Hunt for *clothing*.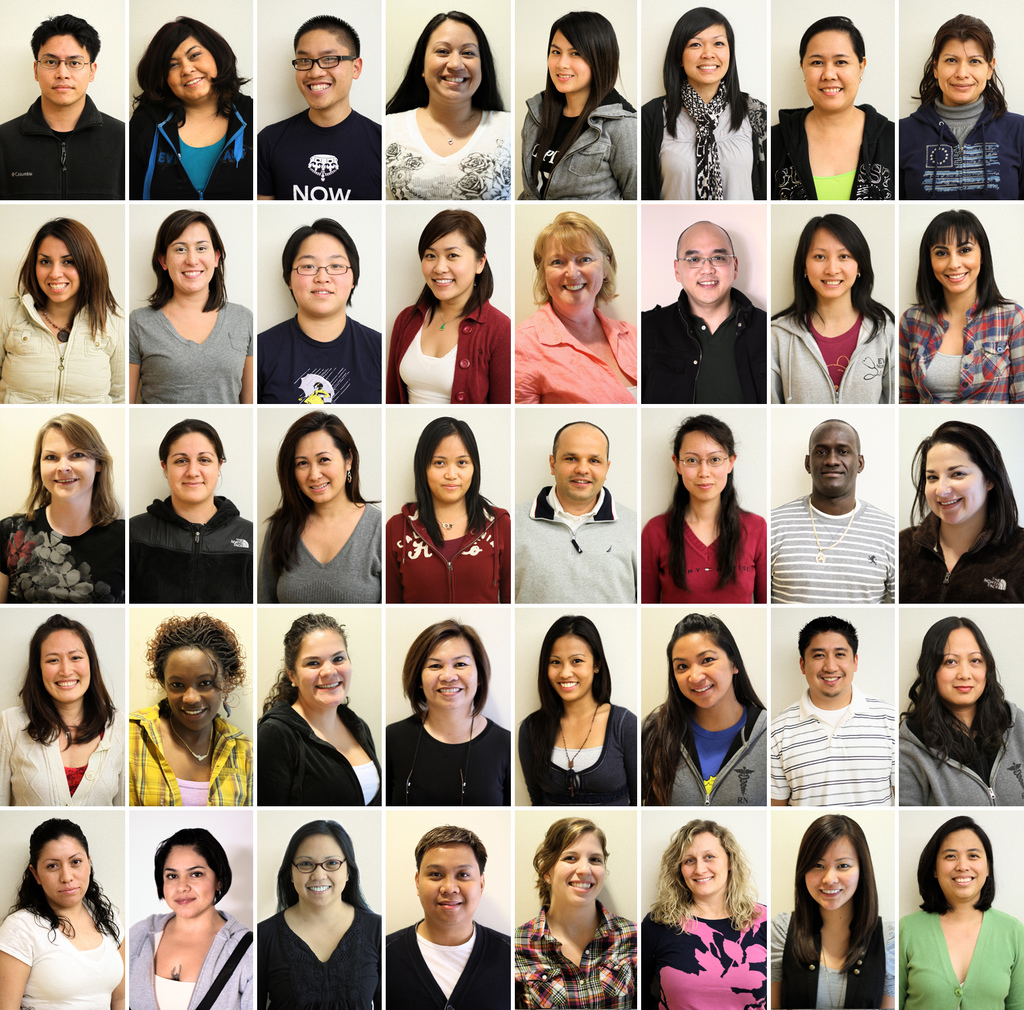
Hunted down at (x1=1, y1=491, x2=120, y2=608).
